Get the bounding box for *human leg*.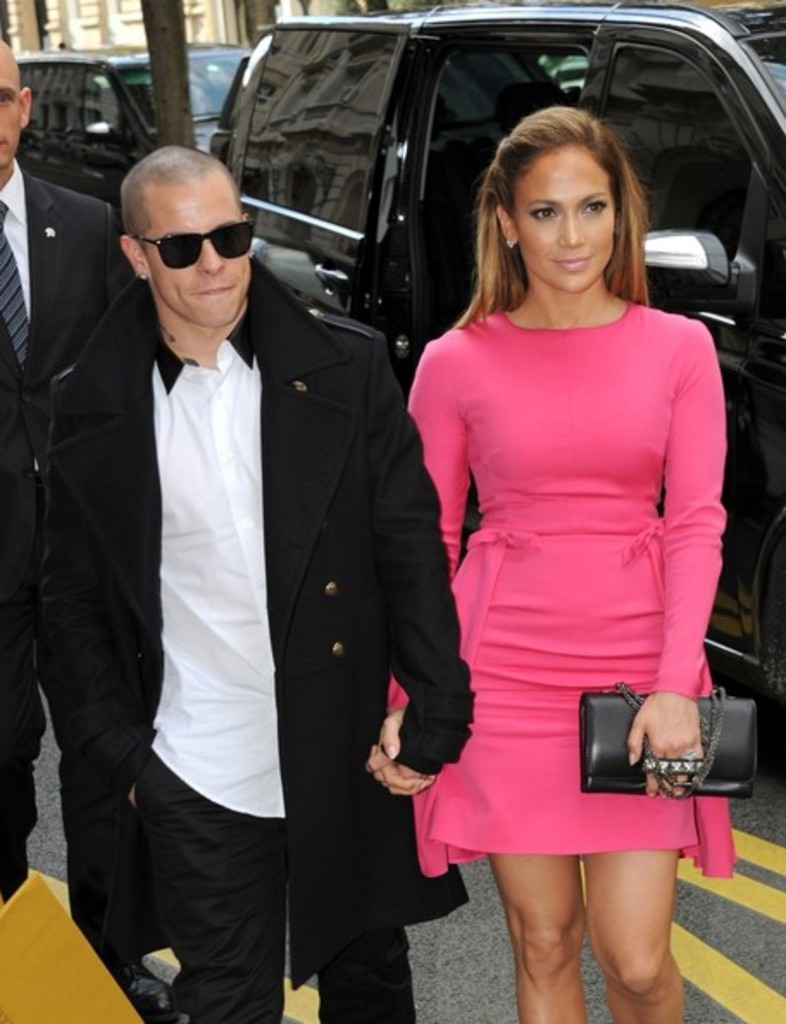
(x1=0, y1=634, x2=48, y2=902).
